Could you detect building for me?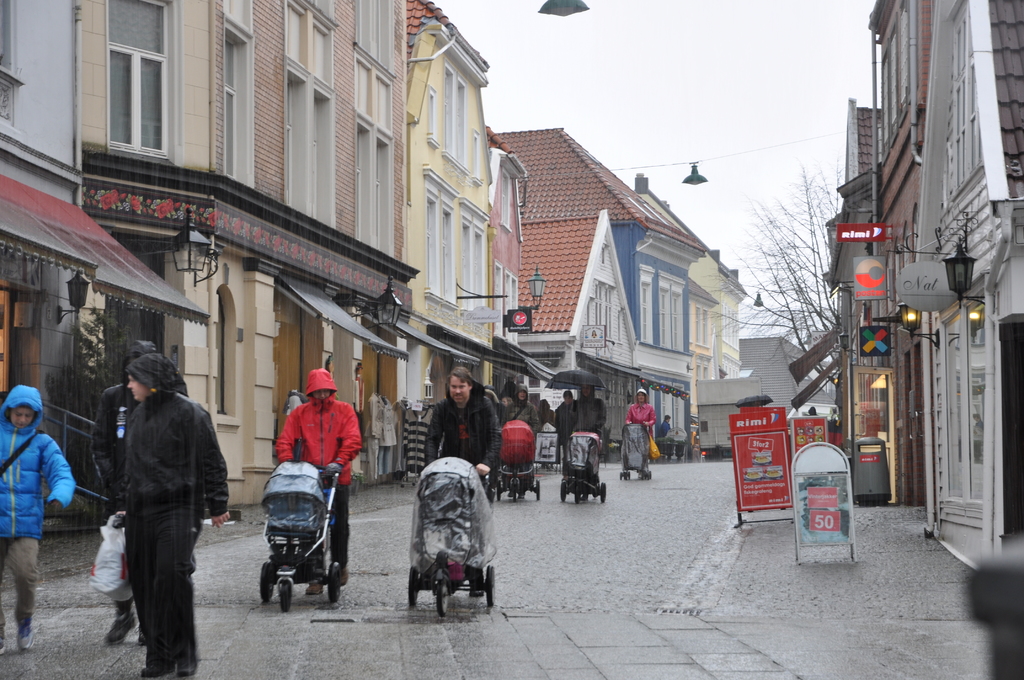
Detection result: x1=487, y1=128, x2=751, y2=460.
